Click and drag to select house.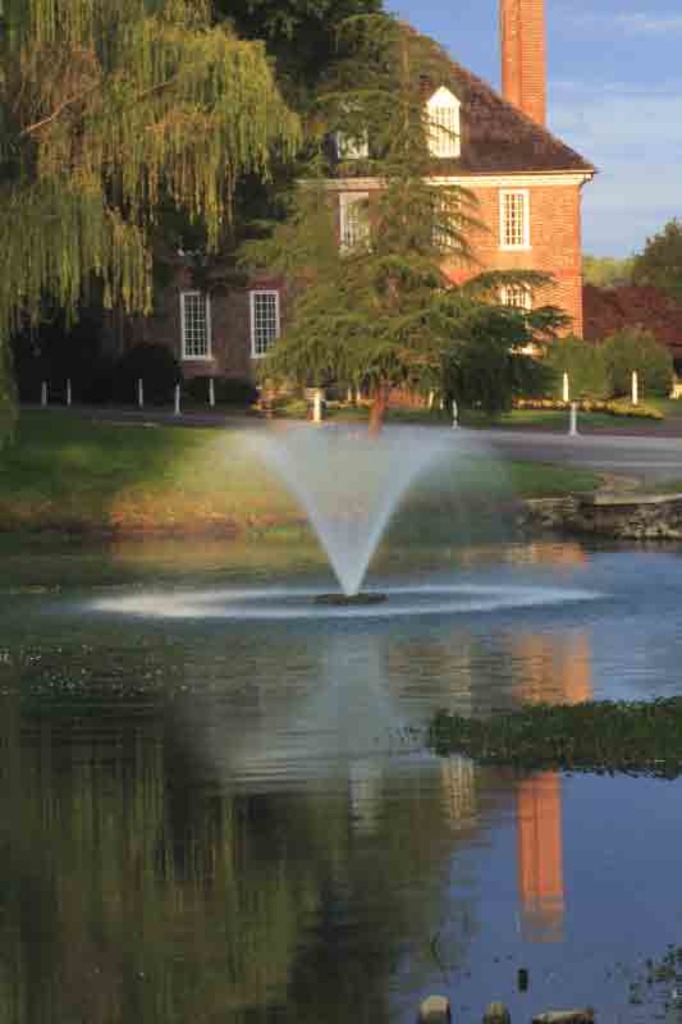
Selection: box=[59, 55, 511, 397].
